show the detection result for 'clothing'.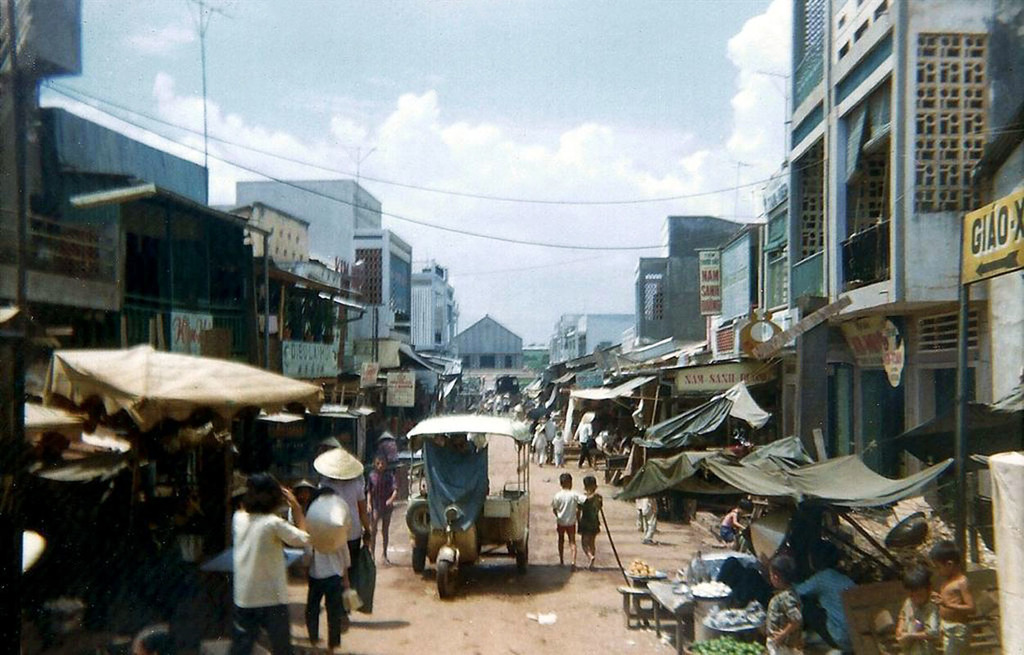
544, 418, 555, 439.
